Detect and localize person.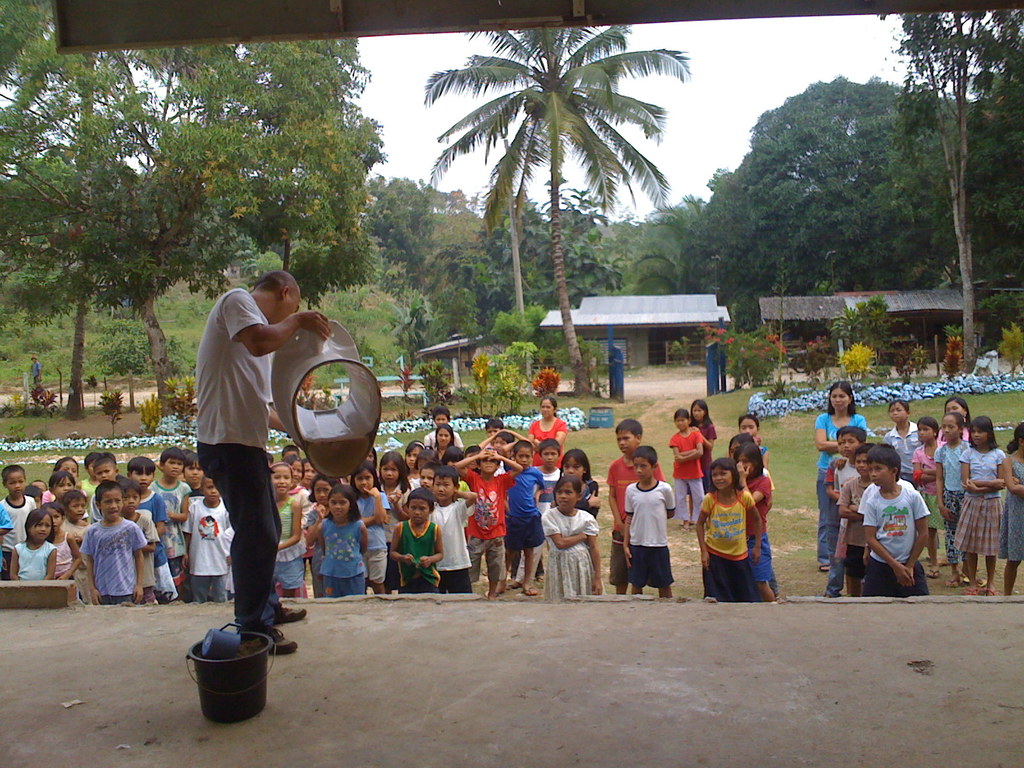
Localized at 935/389/976/449.
